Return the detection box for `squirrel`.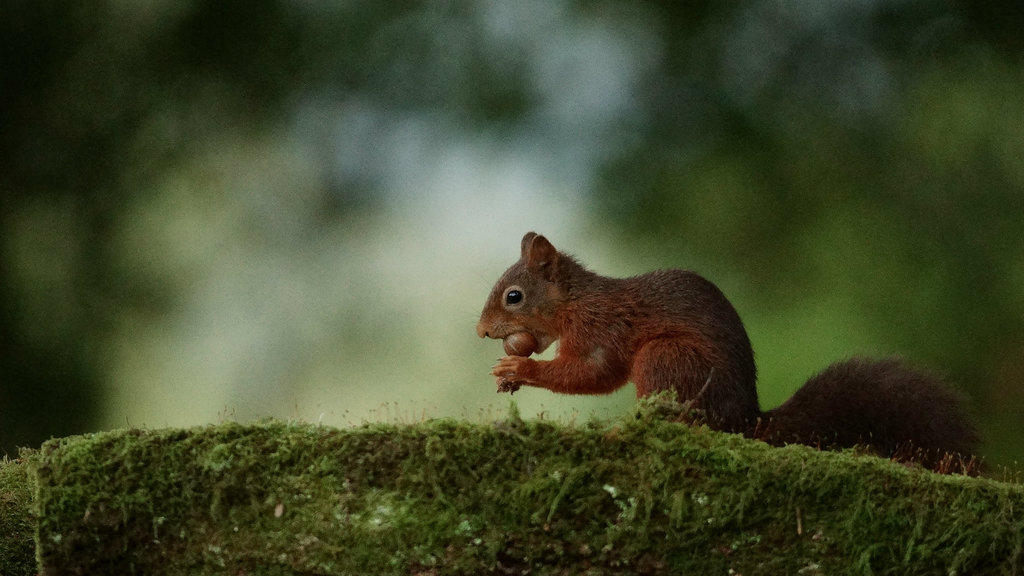
BBox(476, 232, 984, 461).
